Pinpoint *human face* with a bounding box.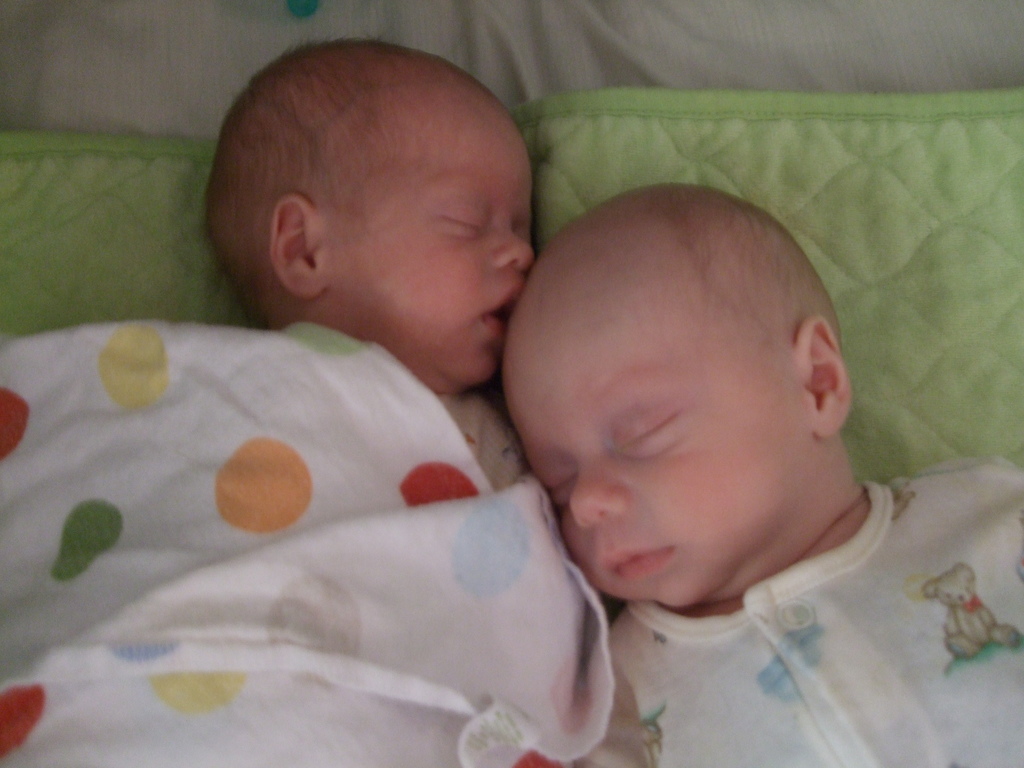
320, 47, 544, 397.
